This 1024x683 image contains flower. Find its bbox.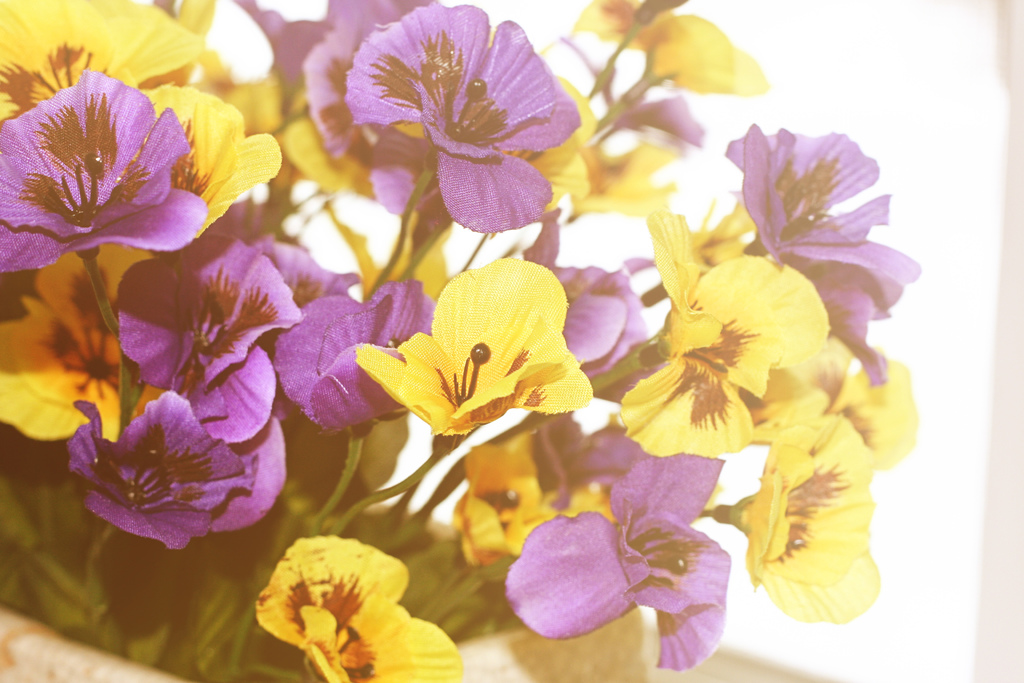
region(3, 54, 268, 272).
